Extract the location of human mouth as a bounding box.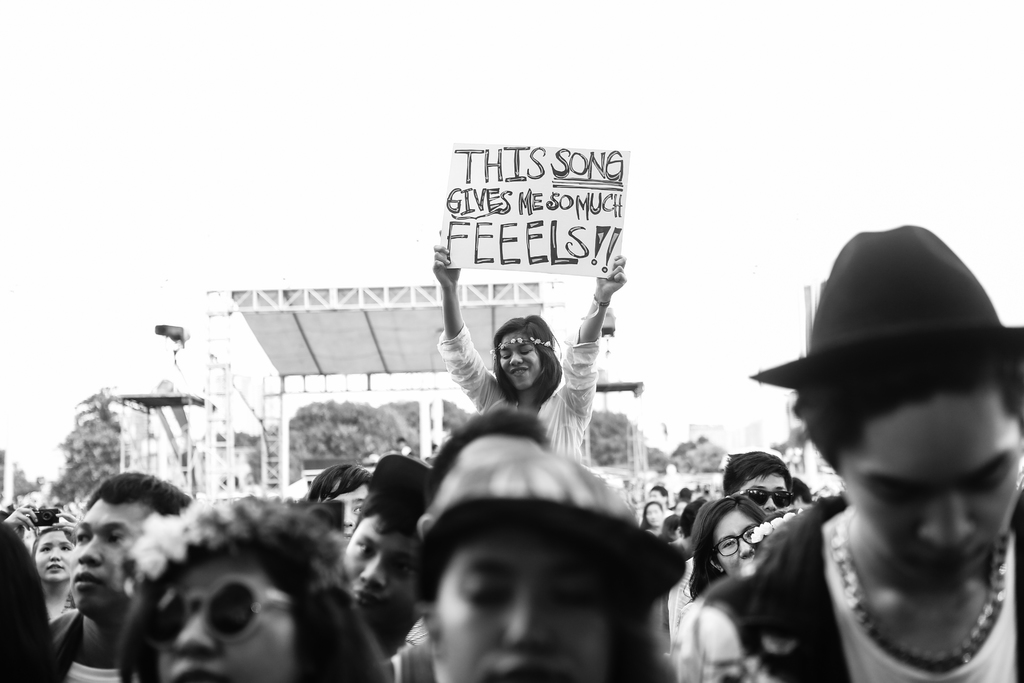
Rect(508, 369, 527, 373).
